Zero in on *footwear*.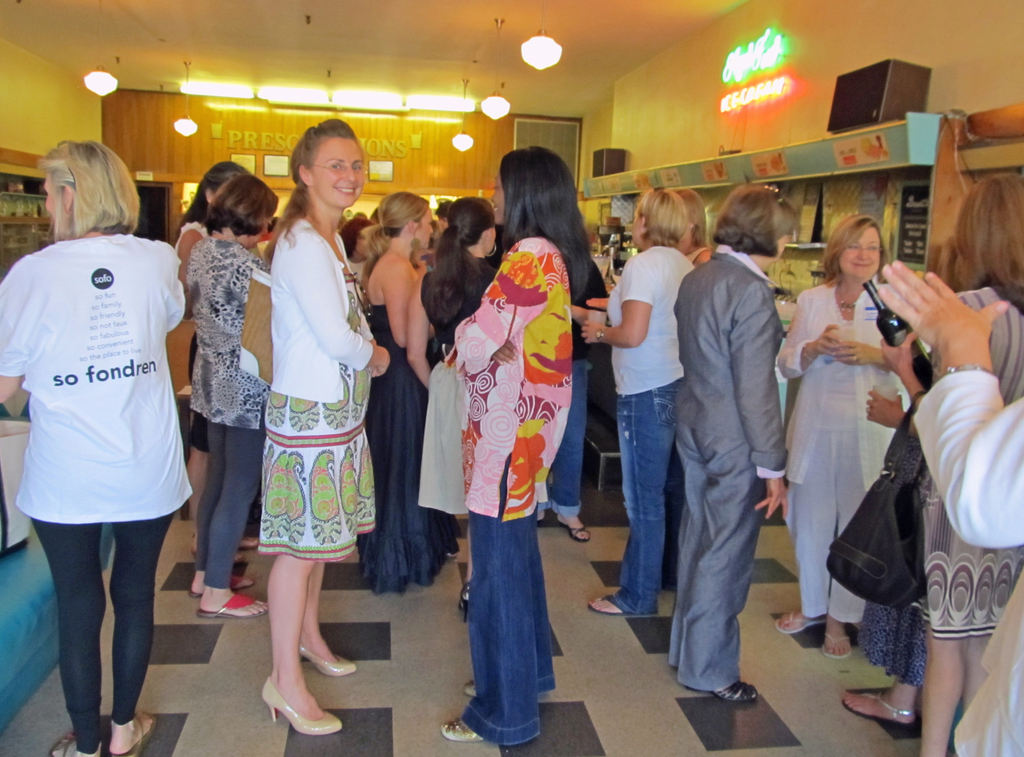
Zeroed in: Rect(440, 716, 489, 740).
